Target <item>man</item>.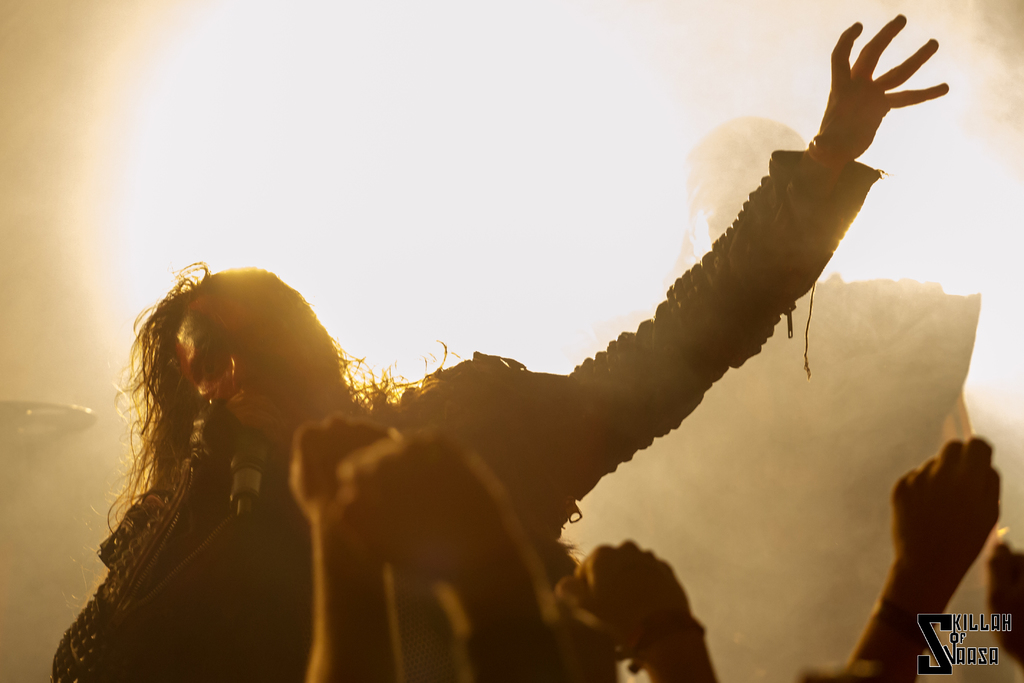
Target region: 47,13,952,682.
